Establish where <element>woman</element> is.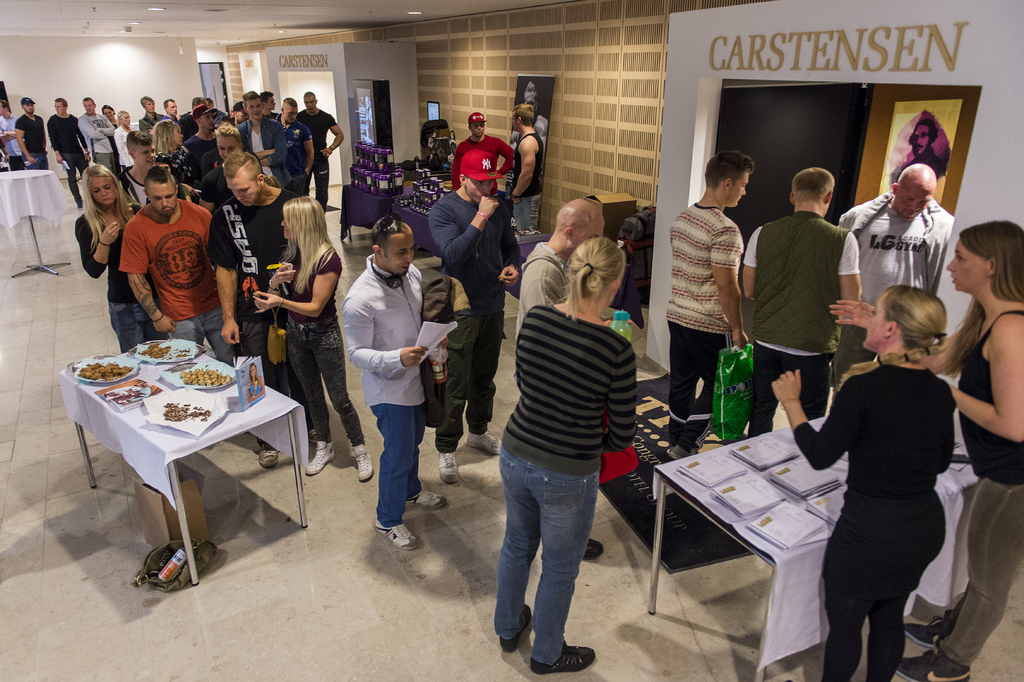
Established at 101, 103, 117, 127.
